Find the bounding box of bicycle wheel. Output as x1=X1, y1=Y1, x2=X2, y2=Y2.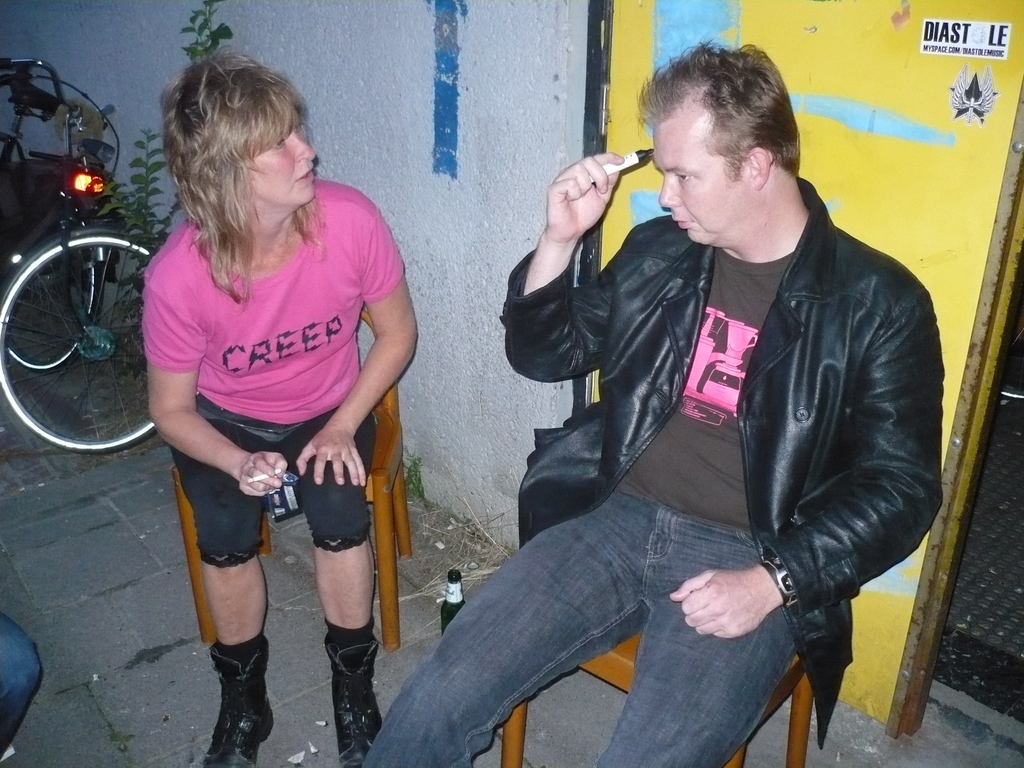
x1=3, y1=253, x2=102, y2=371.
